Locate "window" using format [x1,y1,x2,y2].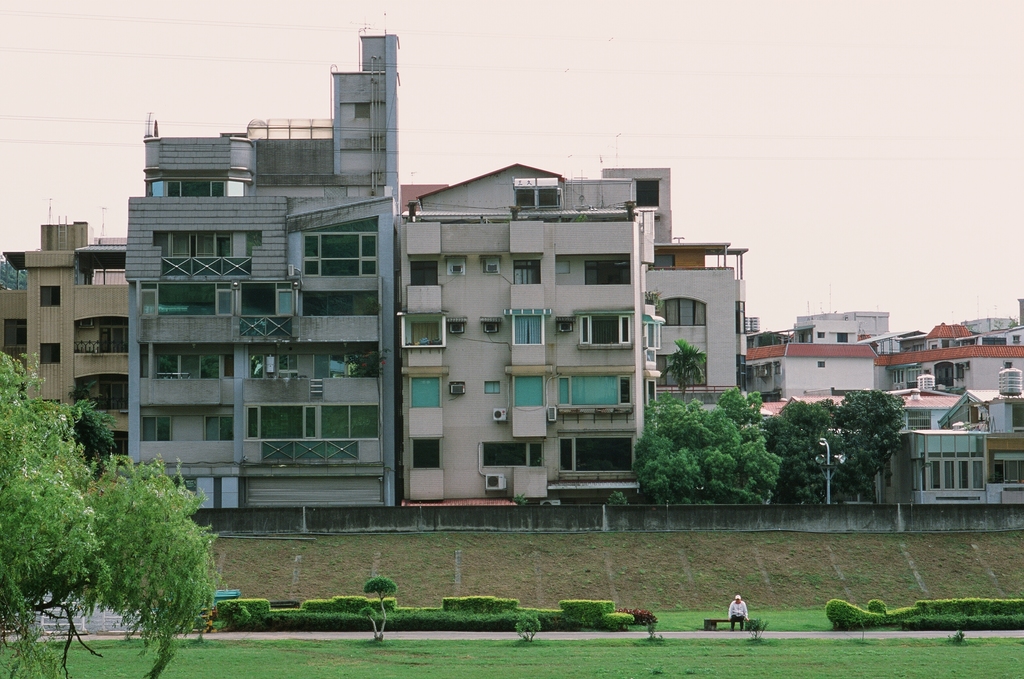
[199,418,237,441].
